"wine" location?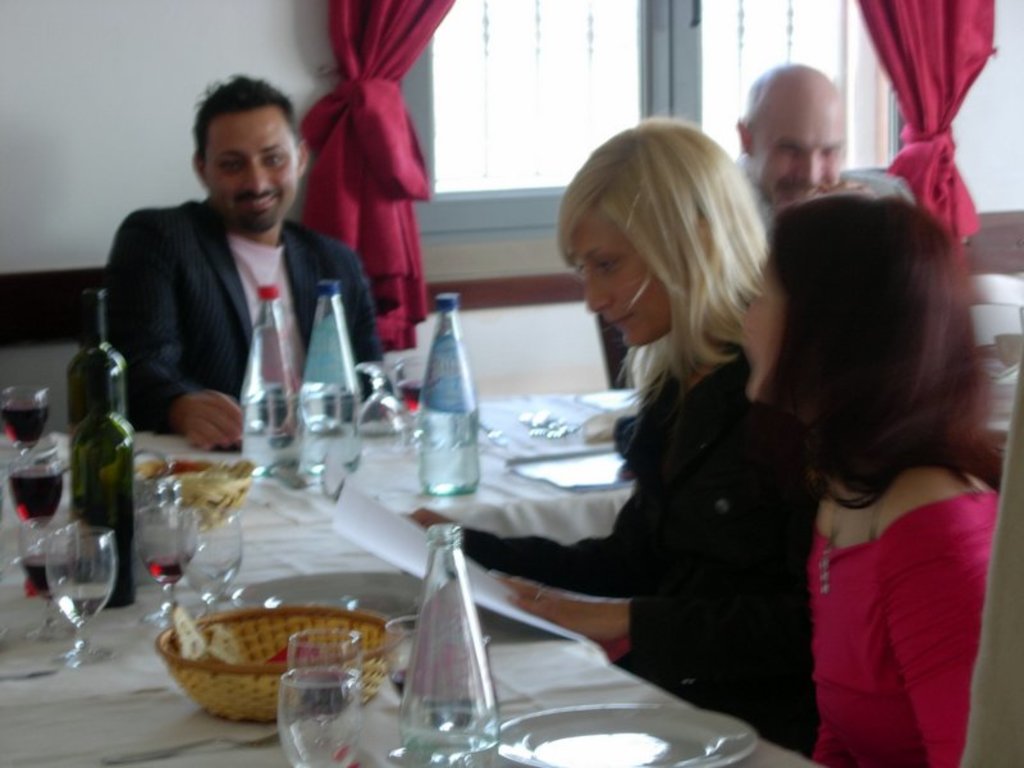
20,549,78,591
